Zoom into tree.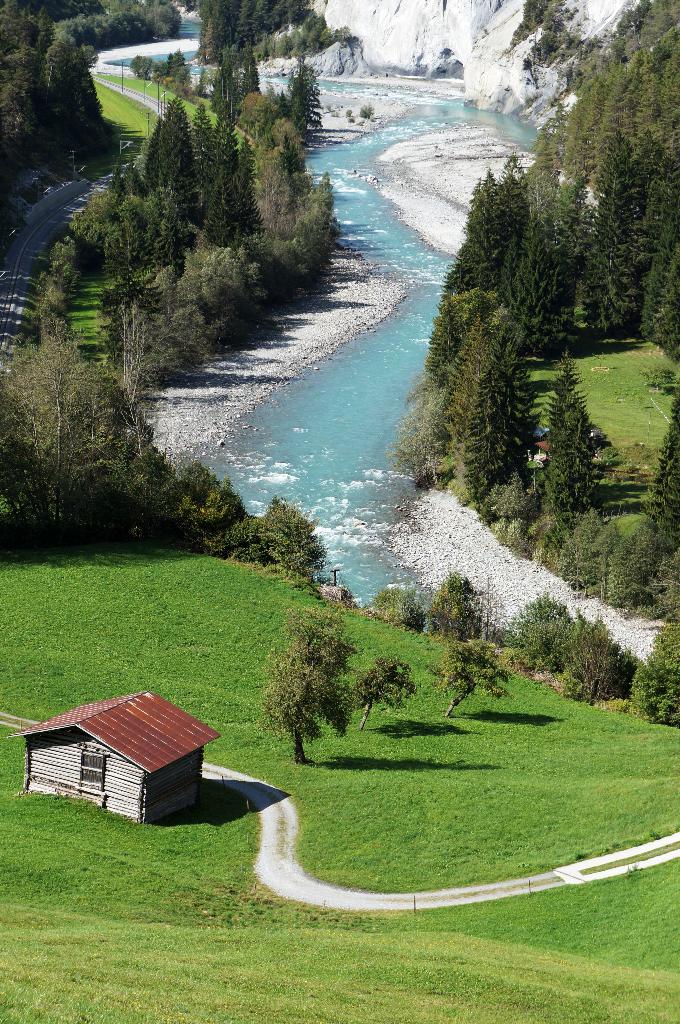
Zoom target: (x1=31, y1=228, x2=80, y2=337).
